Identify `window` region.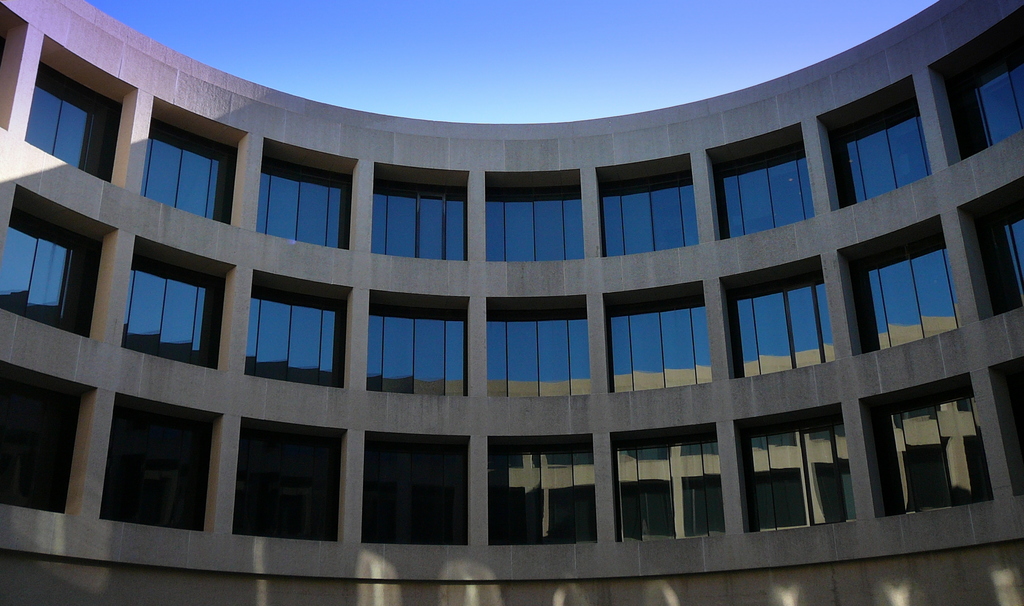
Region: crop(716, 119, 819, 228).
